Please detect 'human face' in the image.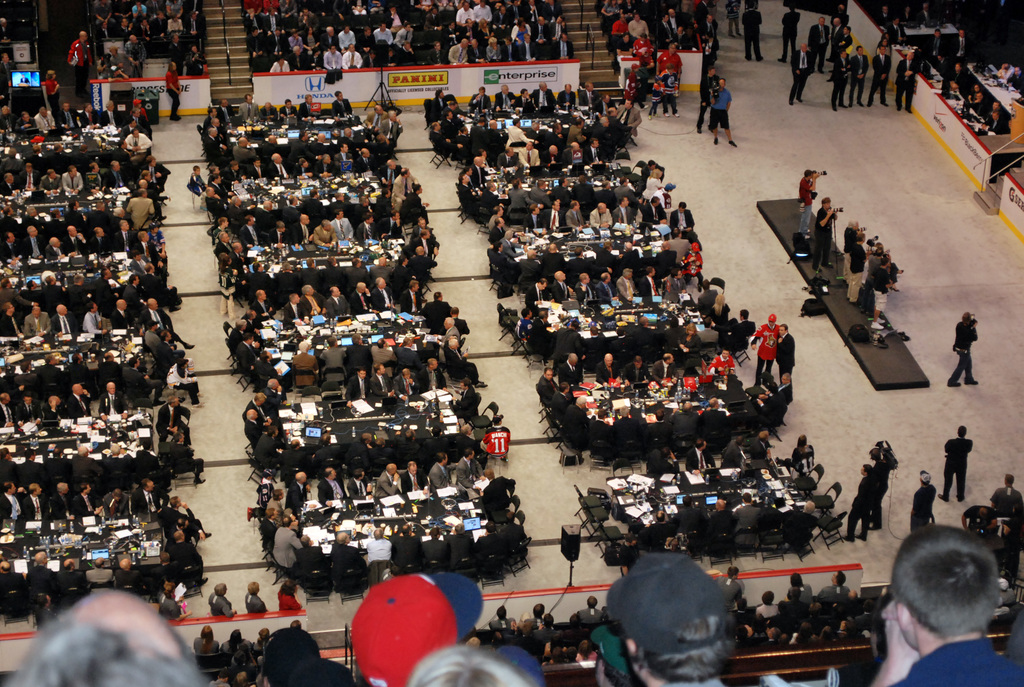
[349,45,356,52].
